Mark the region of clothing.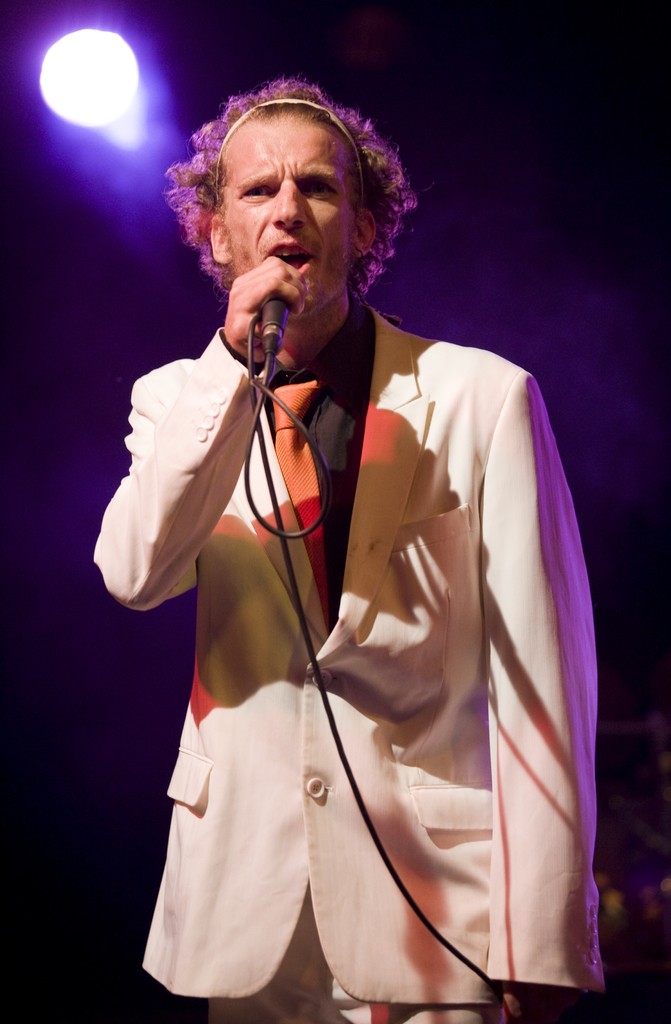
Region: <bbox>86, 298, 606, 1023</bbox>.
